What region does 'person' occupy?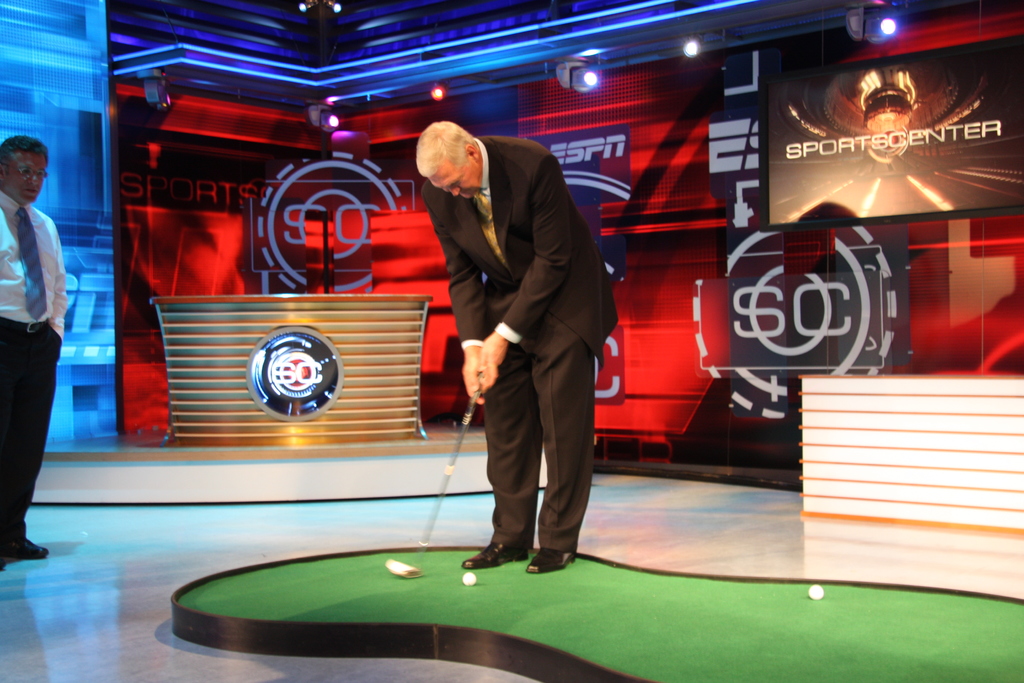
(413,81,616,579).
